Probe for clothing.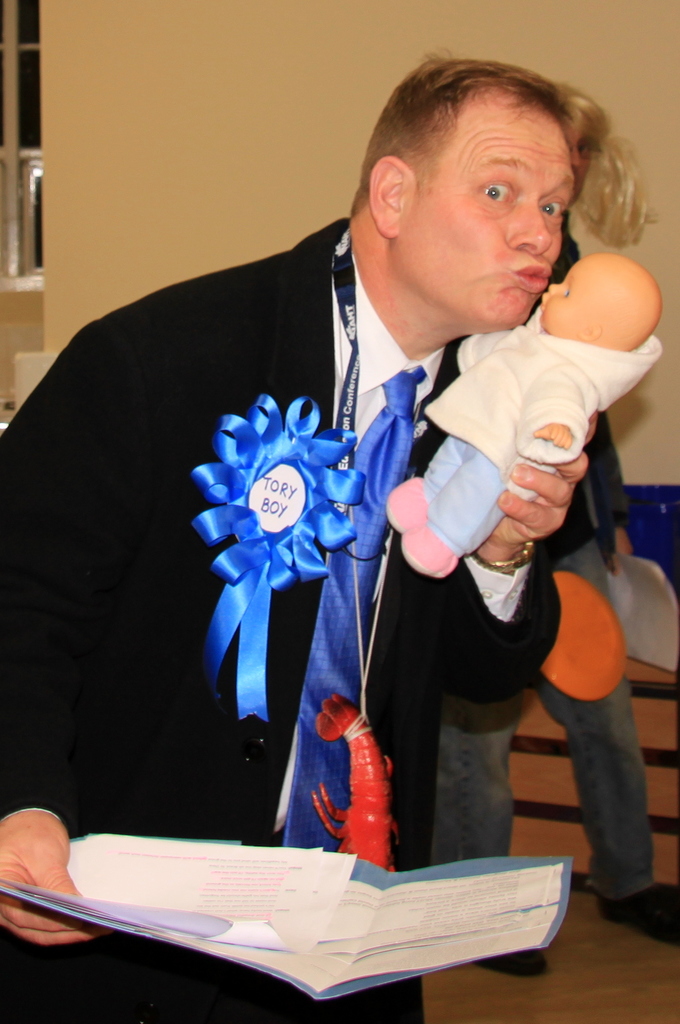
Probe result: bbox=[73, 182, 587, 972].
